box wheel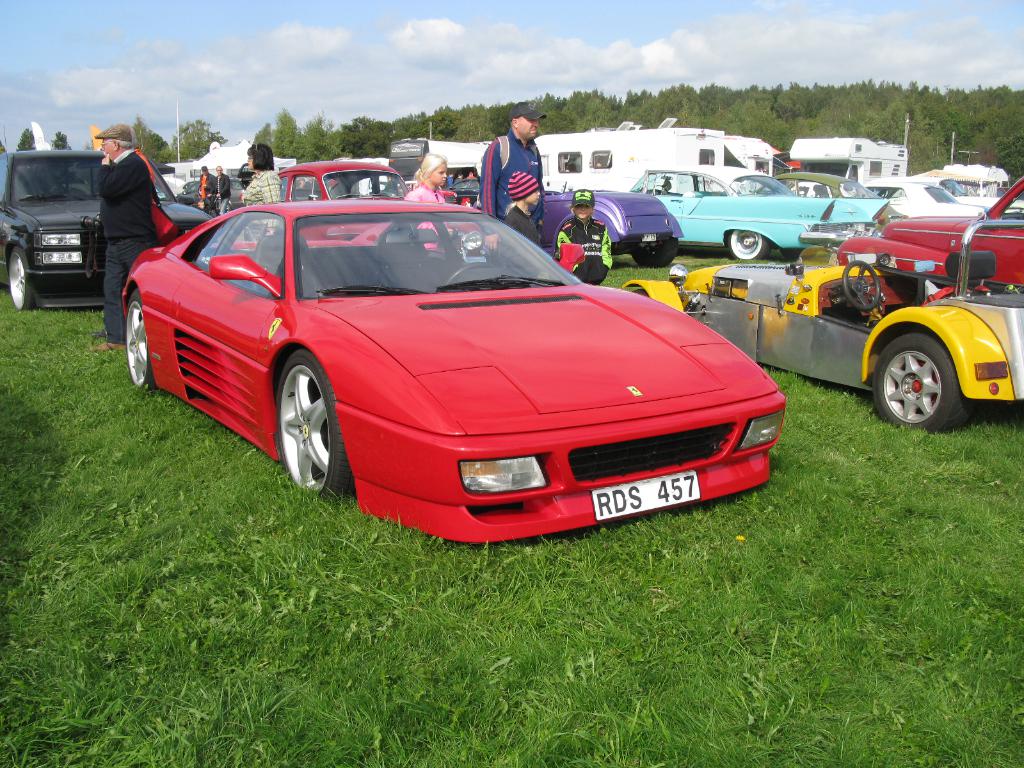
<box>630,237,680,269</box>
